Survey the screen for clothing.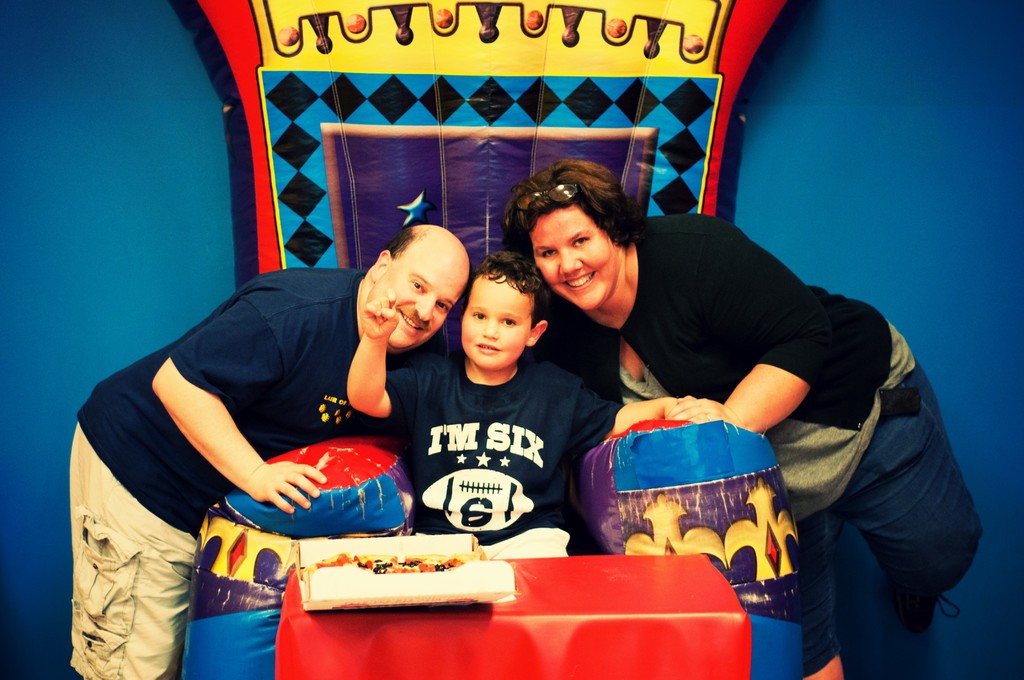
Survey found: bbox(577, 214, 980, 679).
